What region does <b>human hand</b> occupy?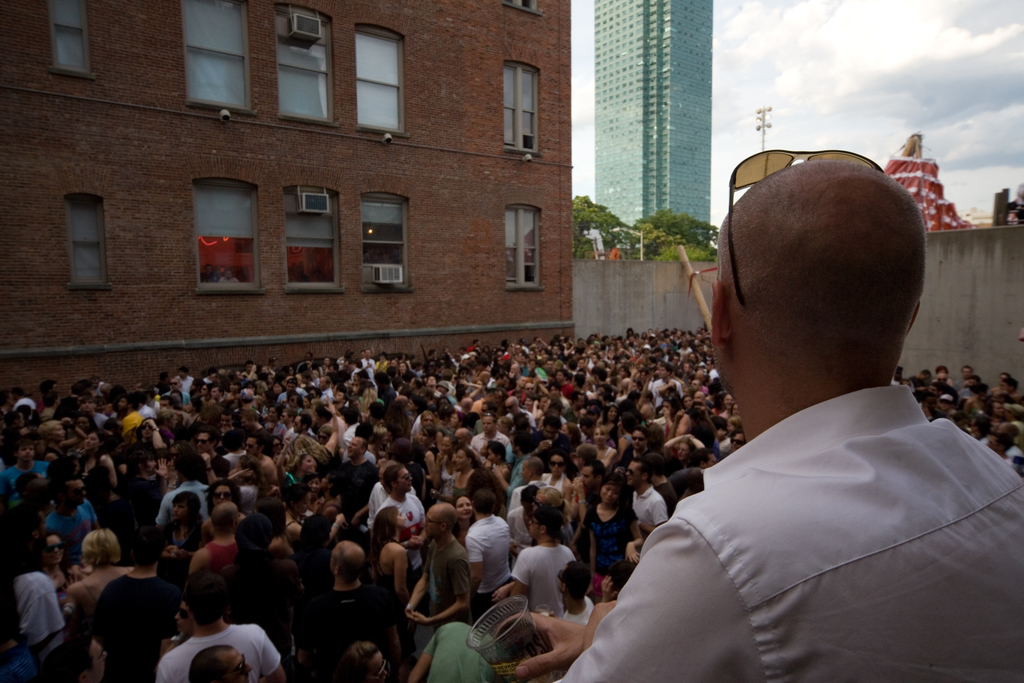
select_region(323, 397, 337, 418).
